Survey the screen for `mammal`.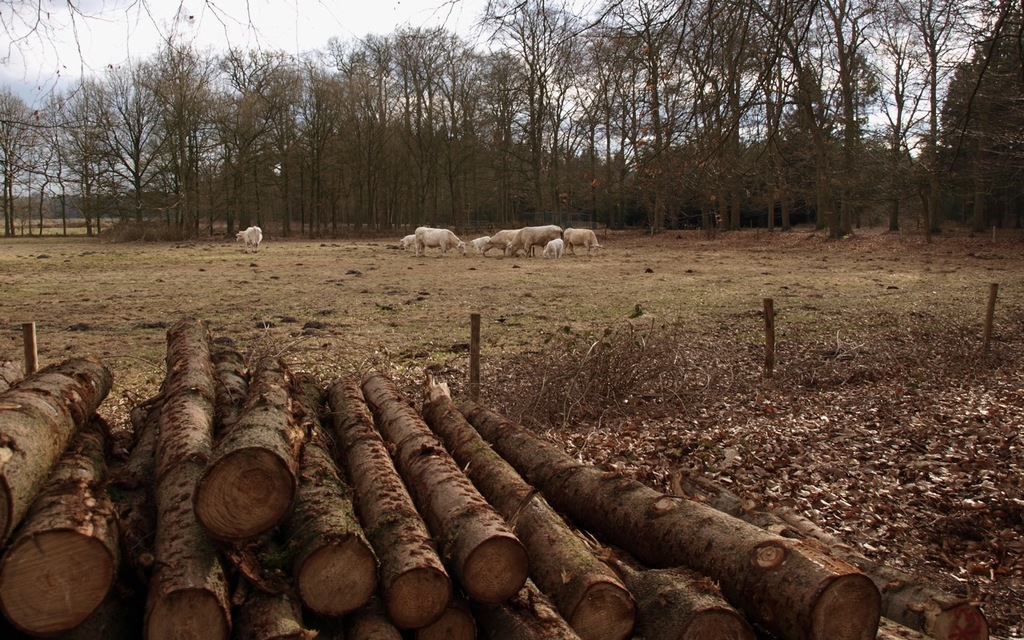
Survey found: BBox(482, 230, 513, 257).
